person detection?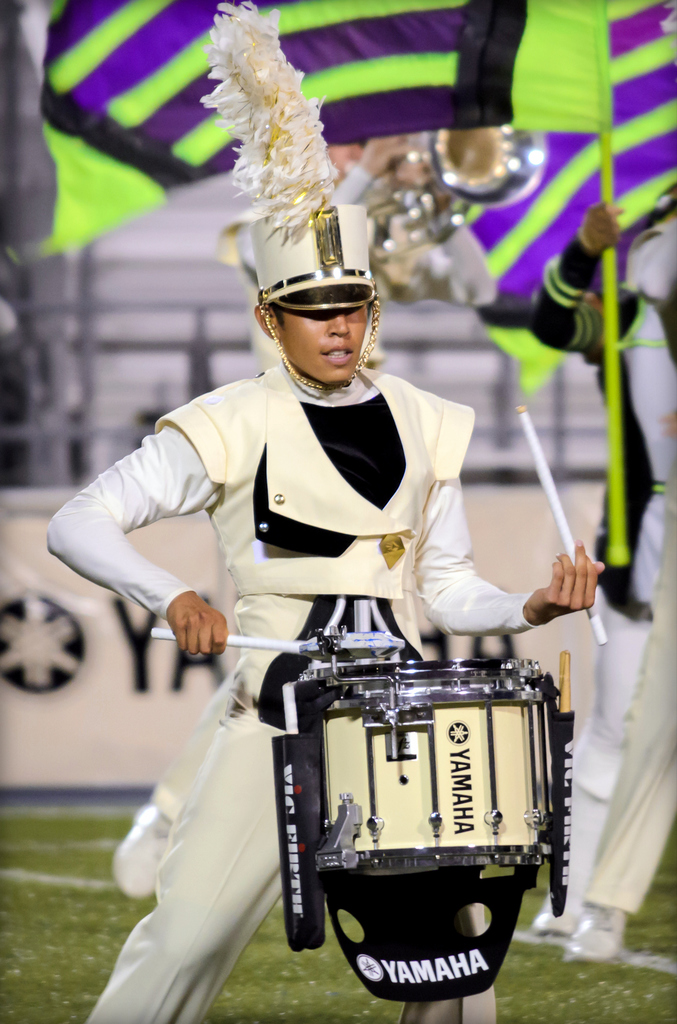
x1=52, y1=299, x2=599, y2=1023
